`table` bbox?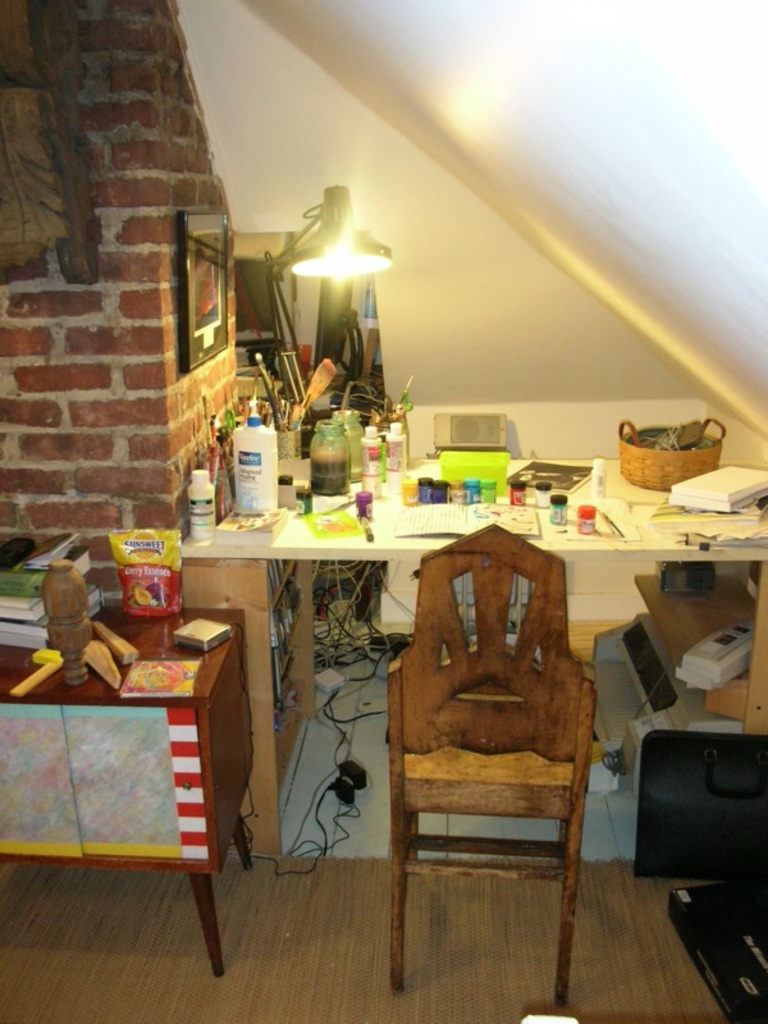
box=[179, 447, 767, 854]
